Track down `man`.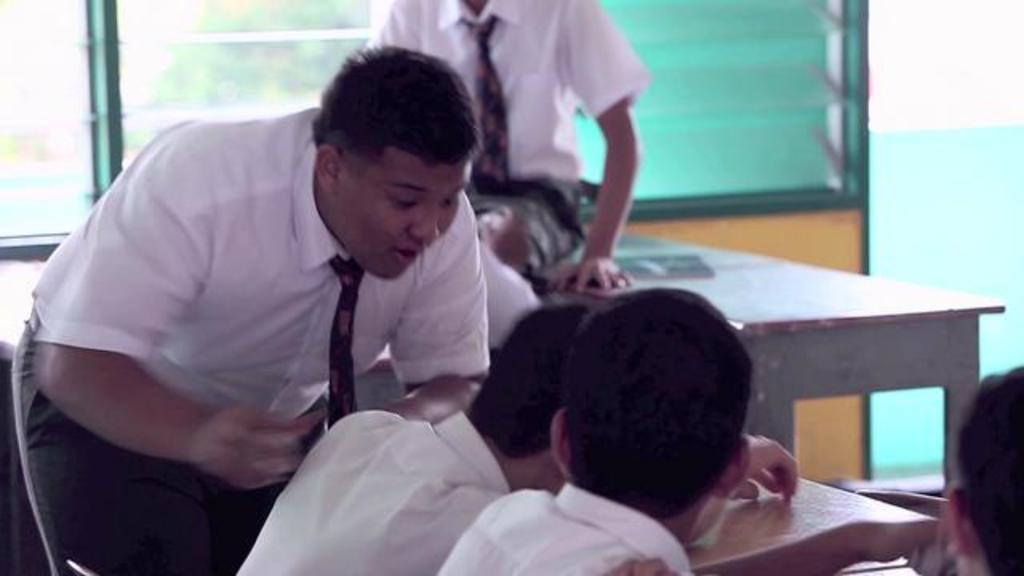
Tracked to 411 291 830 574.
